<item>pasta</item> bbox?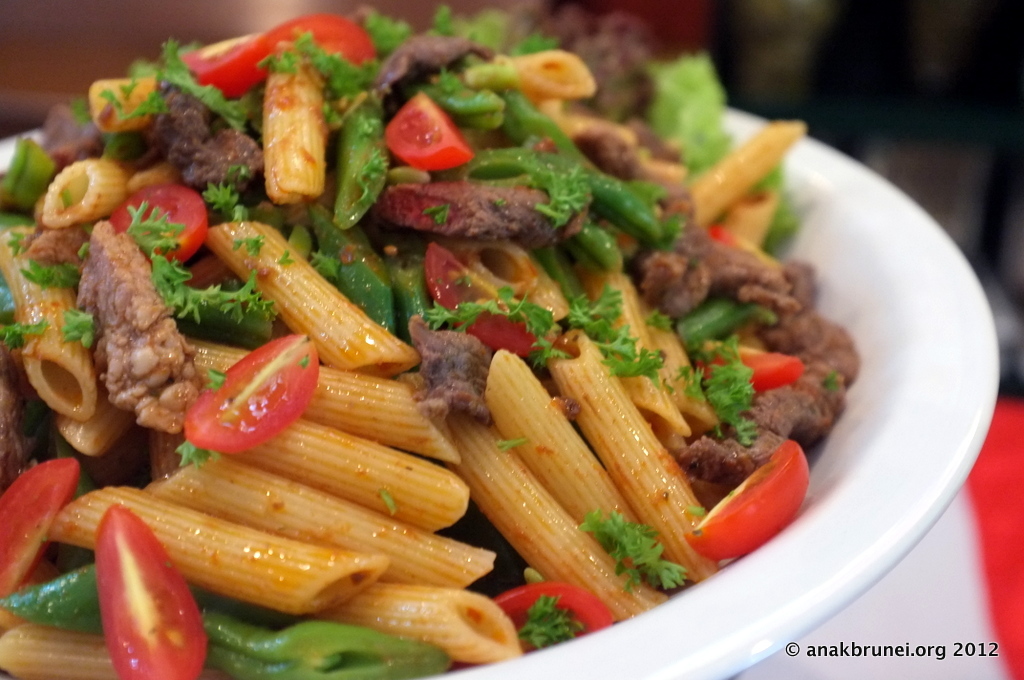
Rect(1, 6, 878, 679)
